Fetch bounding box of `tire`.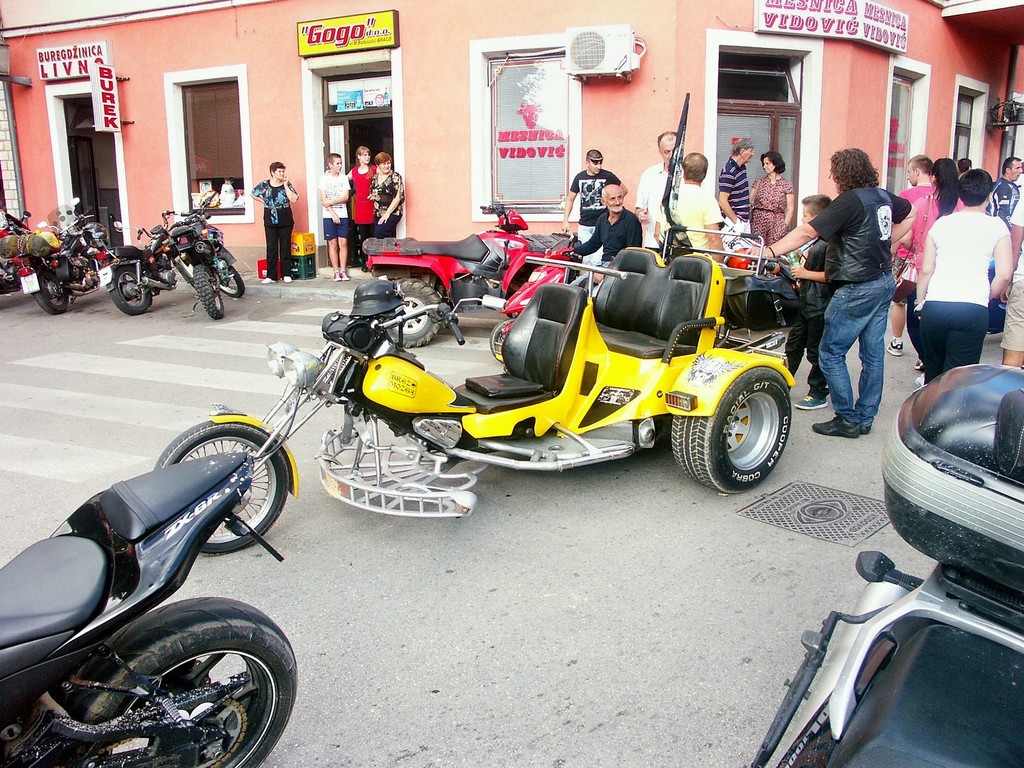
Bbox: crop(220, 260, 246, 298).
